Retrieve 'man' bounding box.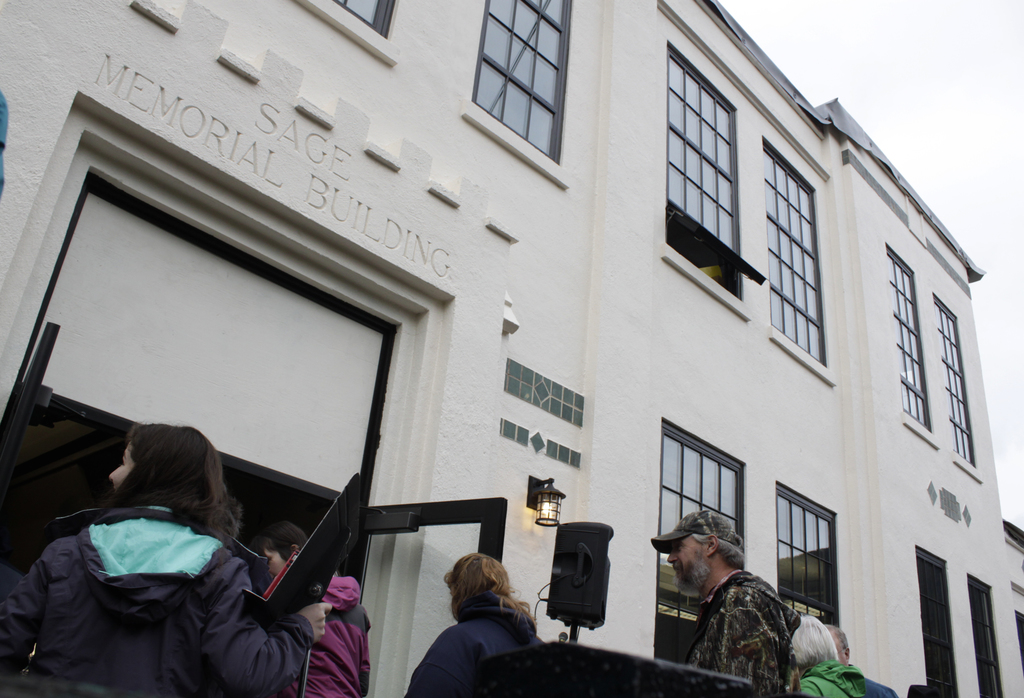
Bounding box: 650, 521, 828, 688.
